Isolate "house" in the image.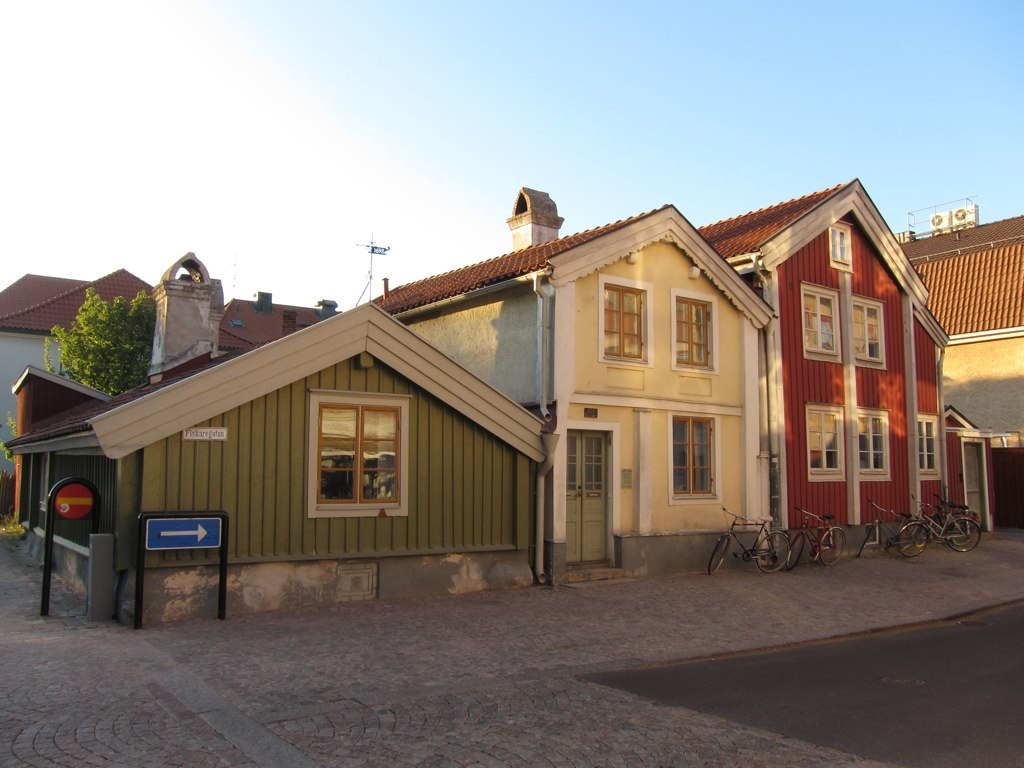
Isolated region: <bbox>895, 197, 1023, 494</bbox>.
